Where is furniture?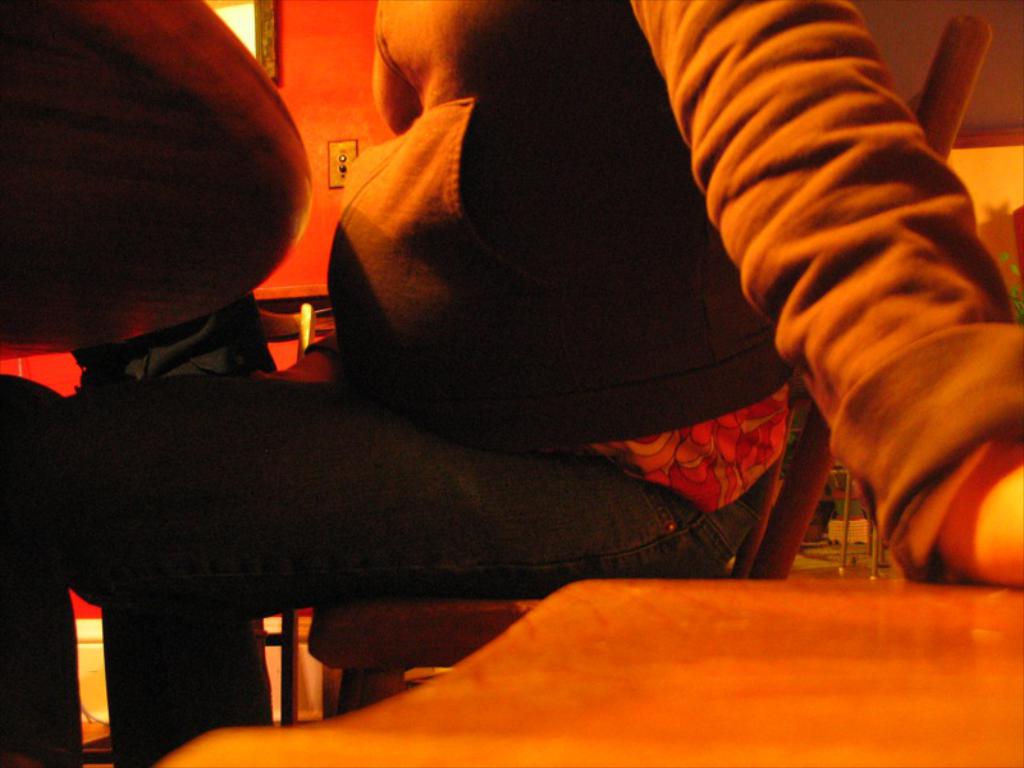
(x1=306, y1=9, x2=993, y2=717).
